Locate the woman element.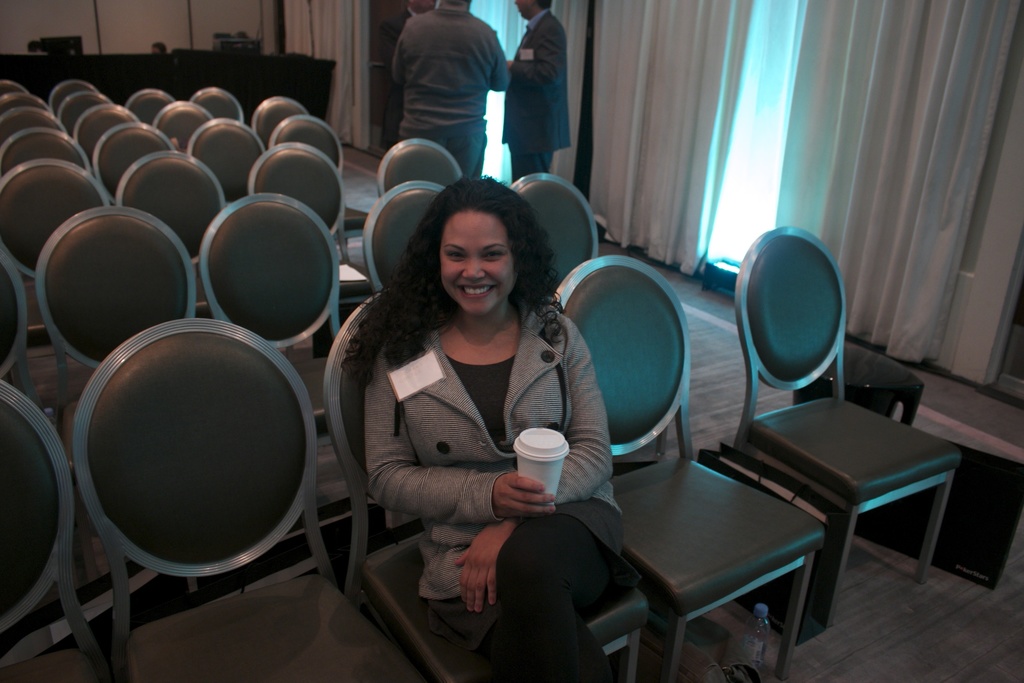
Element bbox: 366, 181, 664, 650.
